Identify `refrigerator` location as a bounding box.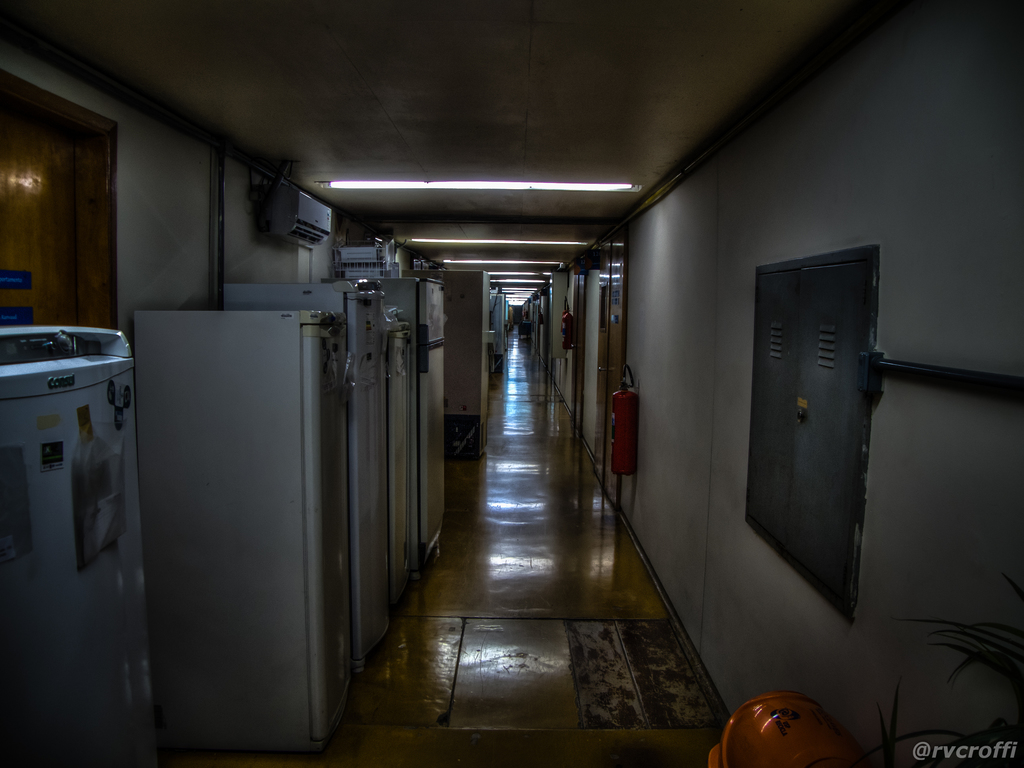
left=372, top=276, right=444, bottom=572.
